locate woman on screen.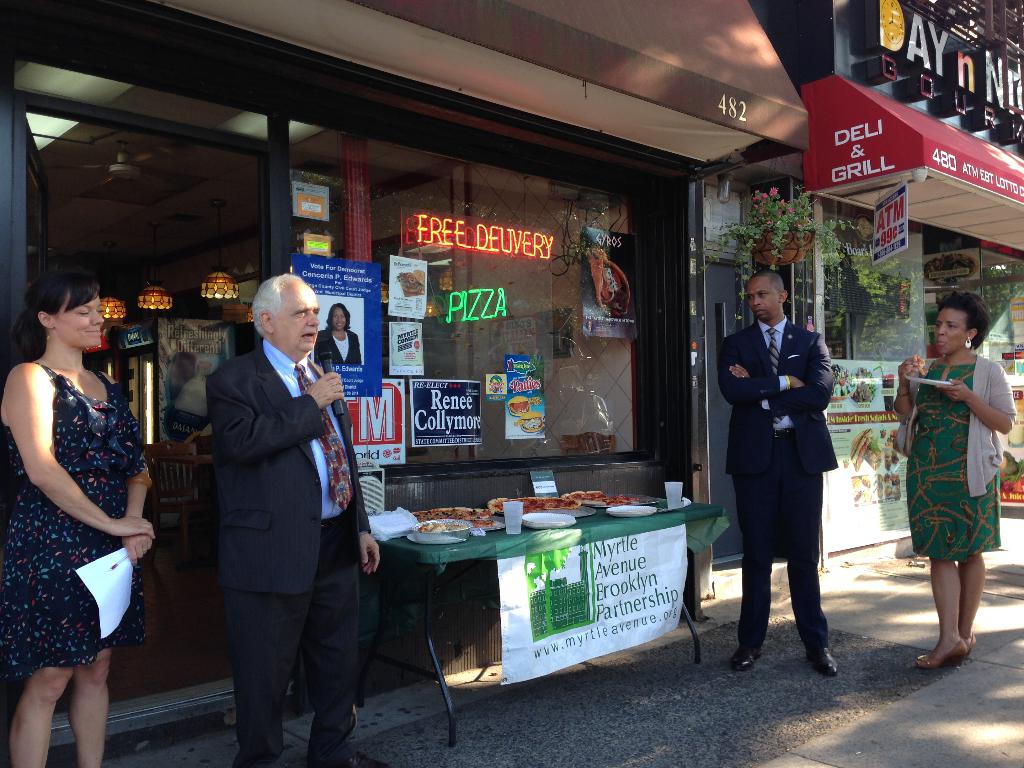
On screen at (0, 267, 167, 762).
